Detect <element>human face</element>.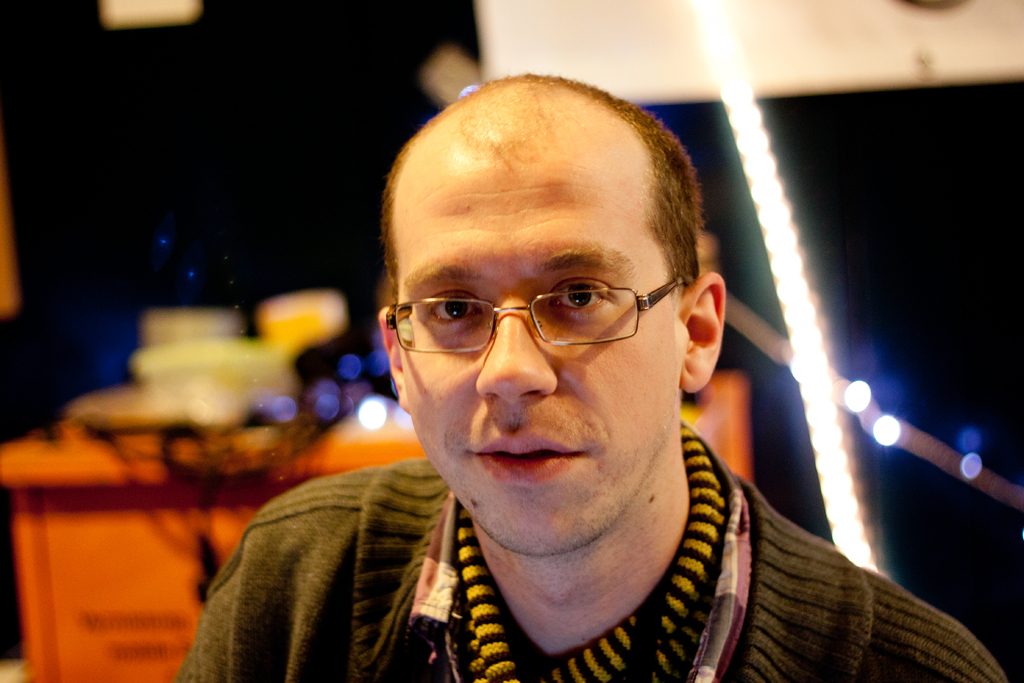
Detected at pyautogui.locateOnScreen(403, 145, 673, 541).
